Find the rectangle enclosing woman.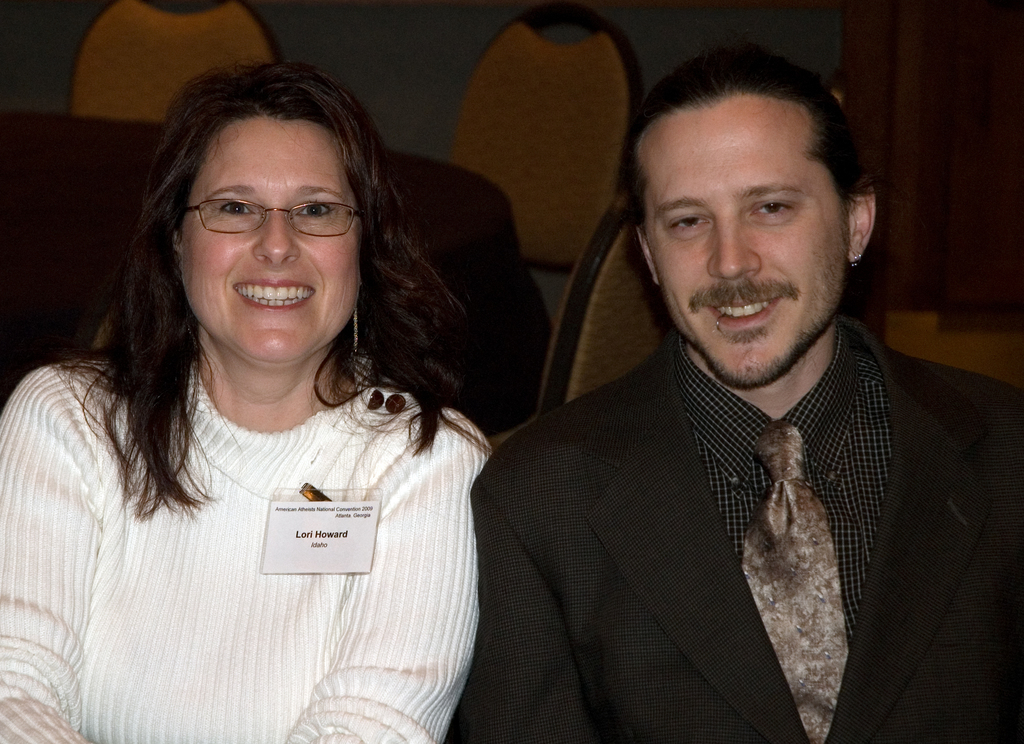
bbox=[45, 53, 561, 743].
